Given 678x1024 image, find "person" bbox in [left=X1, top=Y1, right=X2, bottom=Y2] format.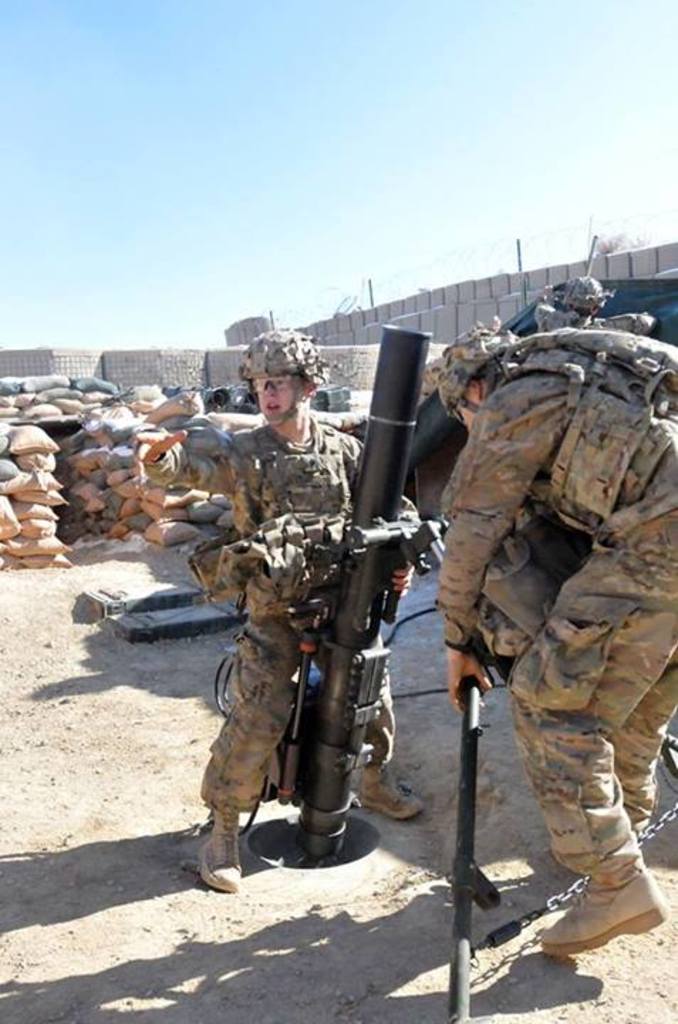
[left=429, top=282, right=652, bottom=984].
